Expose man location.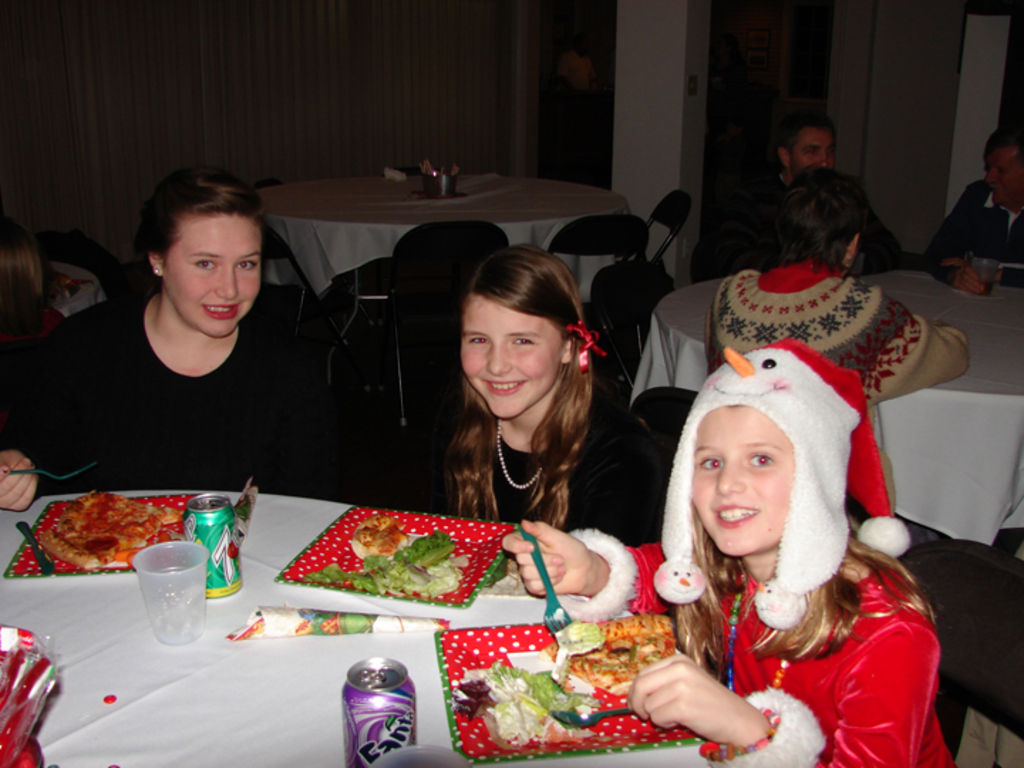
Exposed at select_region(741, 114, 923, 273).
